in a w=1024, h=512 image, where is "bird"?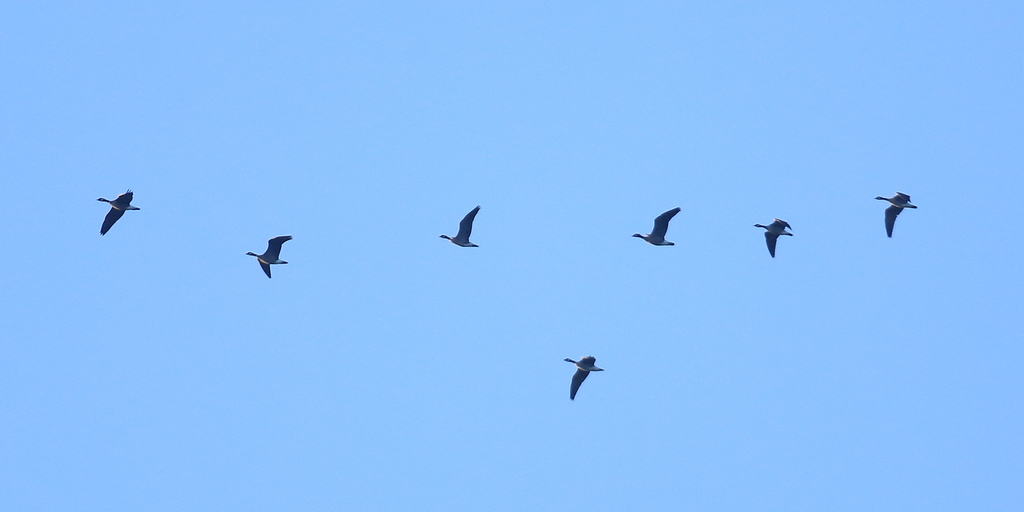
[751, 215, 795, 258].
